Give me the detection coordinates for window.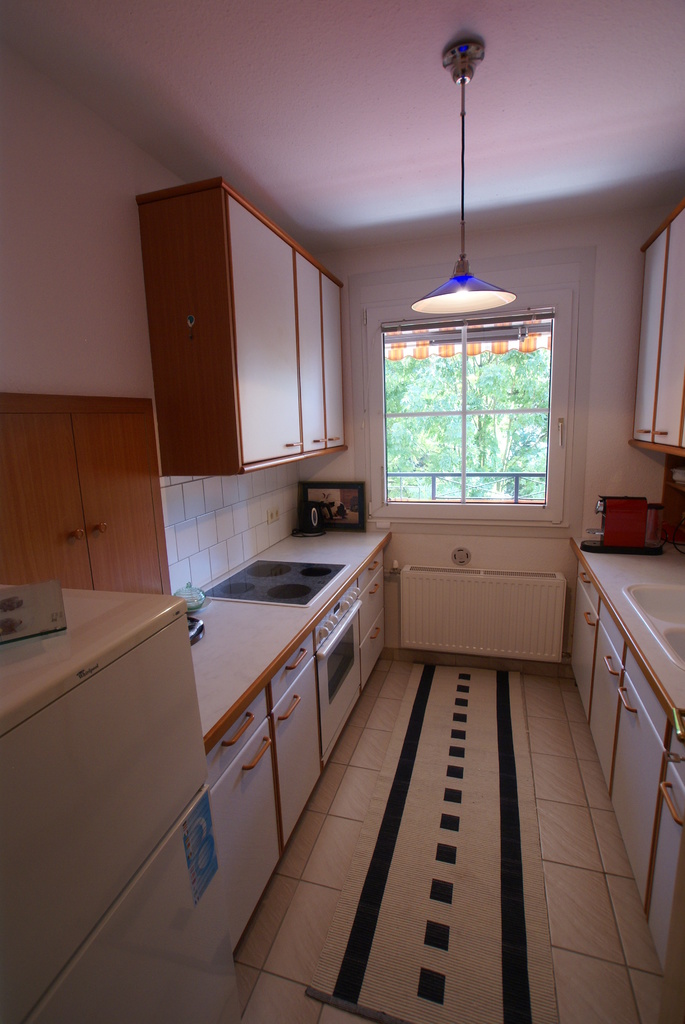
[left=385, top=304, right=555, bottom=501].
